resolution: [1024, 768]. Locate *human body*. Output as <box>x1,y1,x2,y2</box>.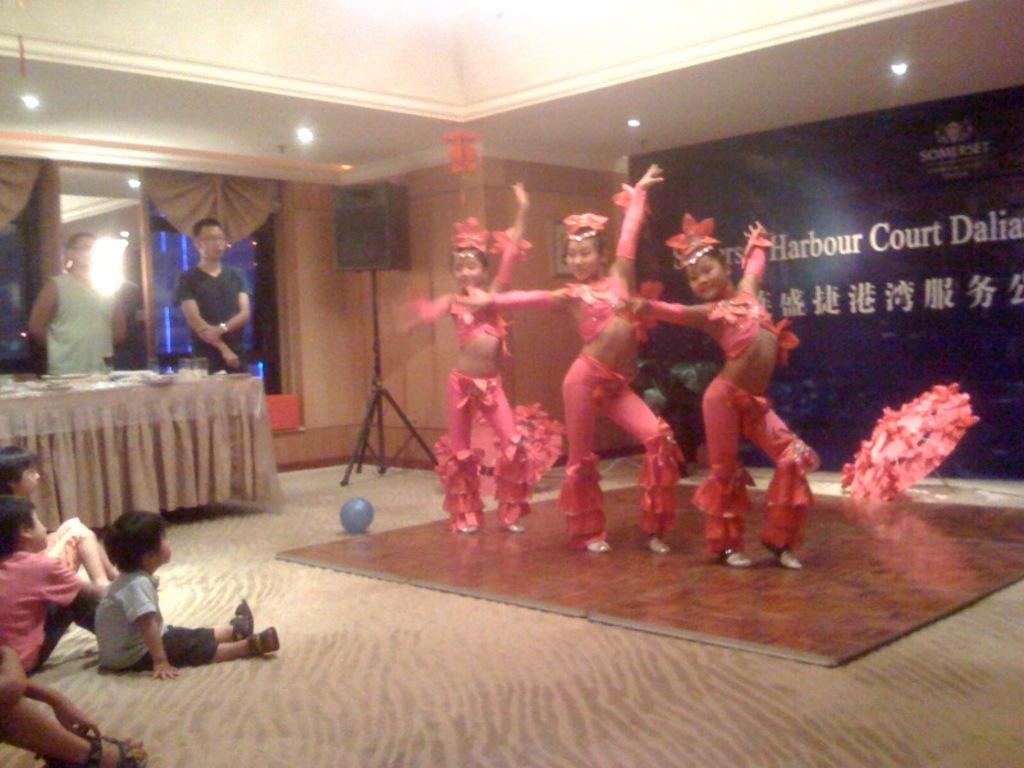
<box>0,654,148,767</box>.
